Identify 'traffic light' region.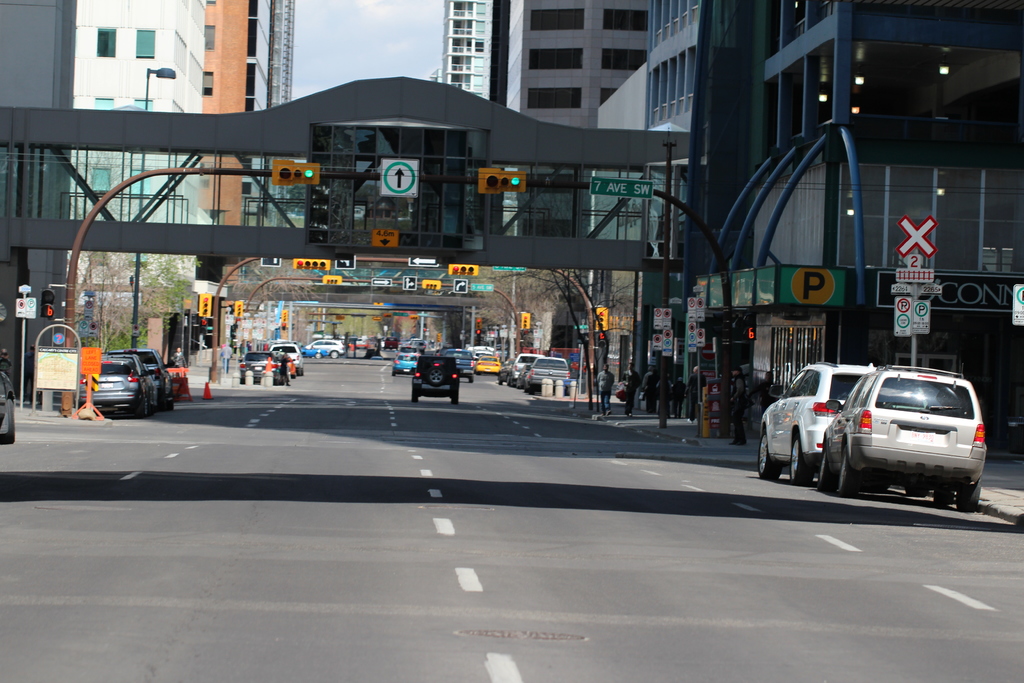
Region: pyautogui.locateOnScreen(235, 299, 243, 317).
